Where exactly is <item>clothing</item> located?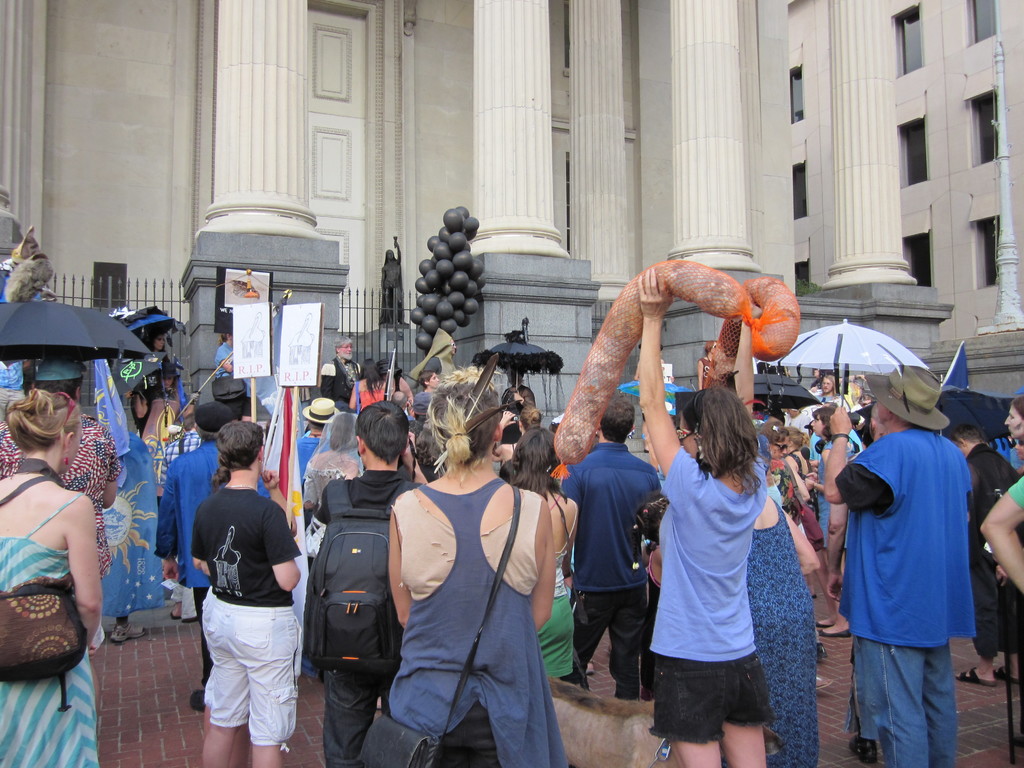
Its bounding box is locate(816, 440, 832, 532).
